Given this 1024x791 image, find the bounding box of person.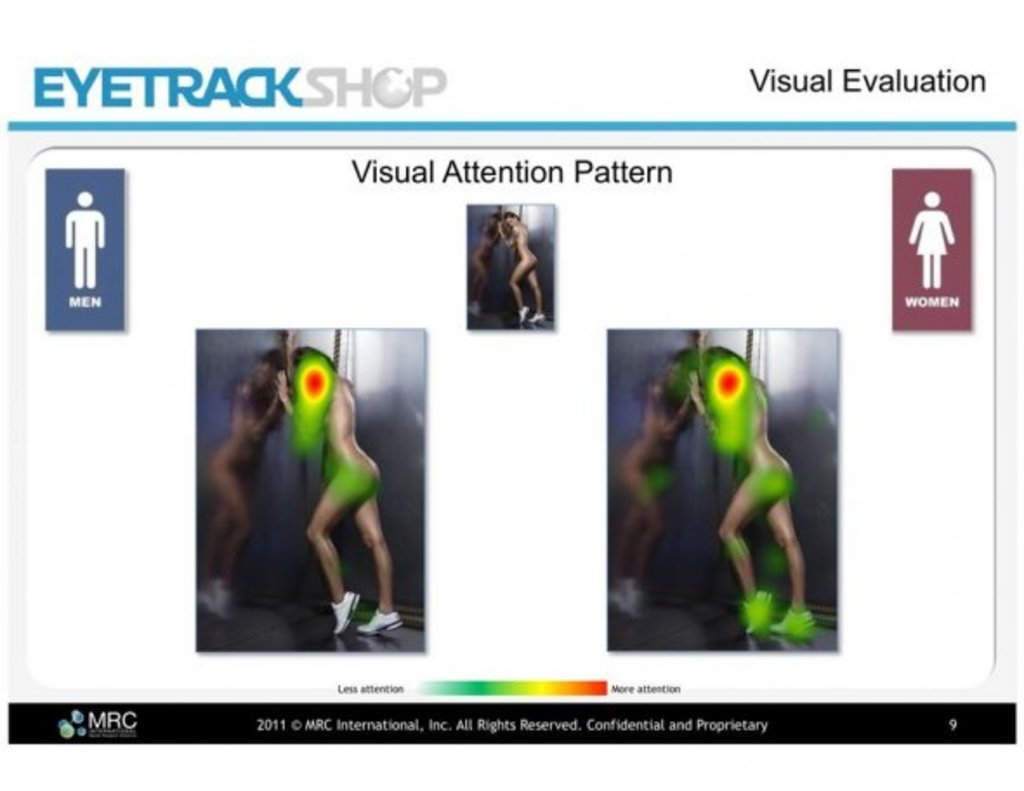
box(687, 350, 814, 637).
